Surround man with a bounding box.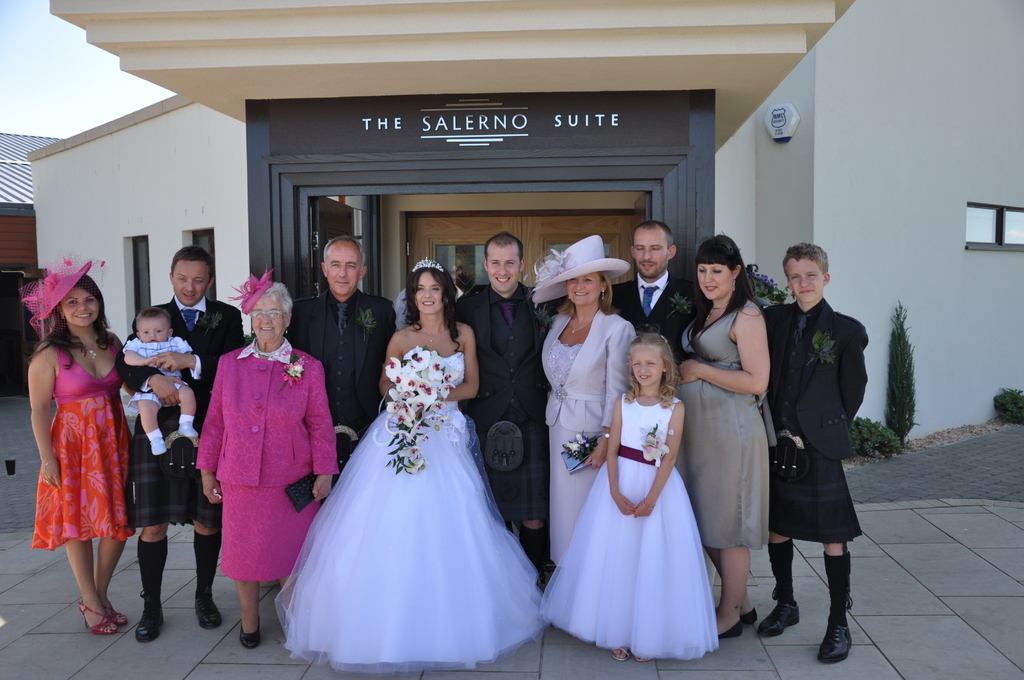
Rect(609, 220, 700, 363).
